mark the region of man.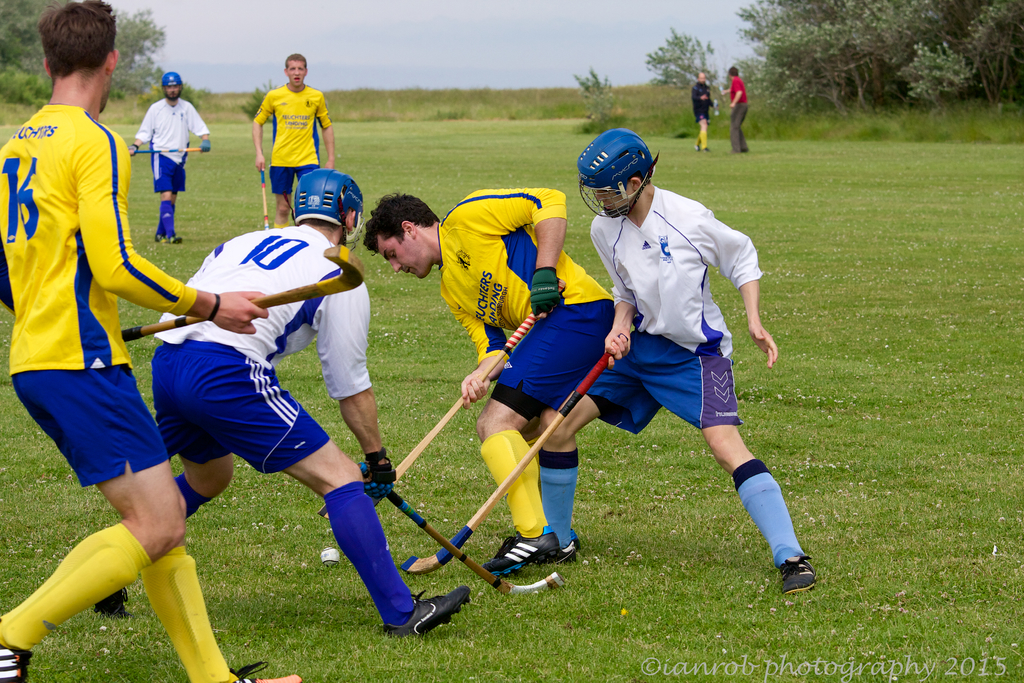
Region: box=[359, 188, 619, 576].
